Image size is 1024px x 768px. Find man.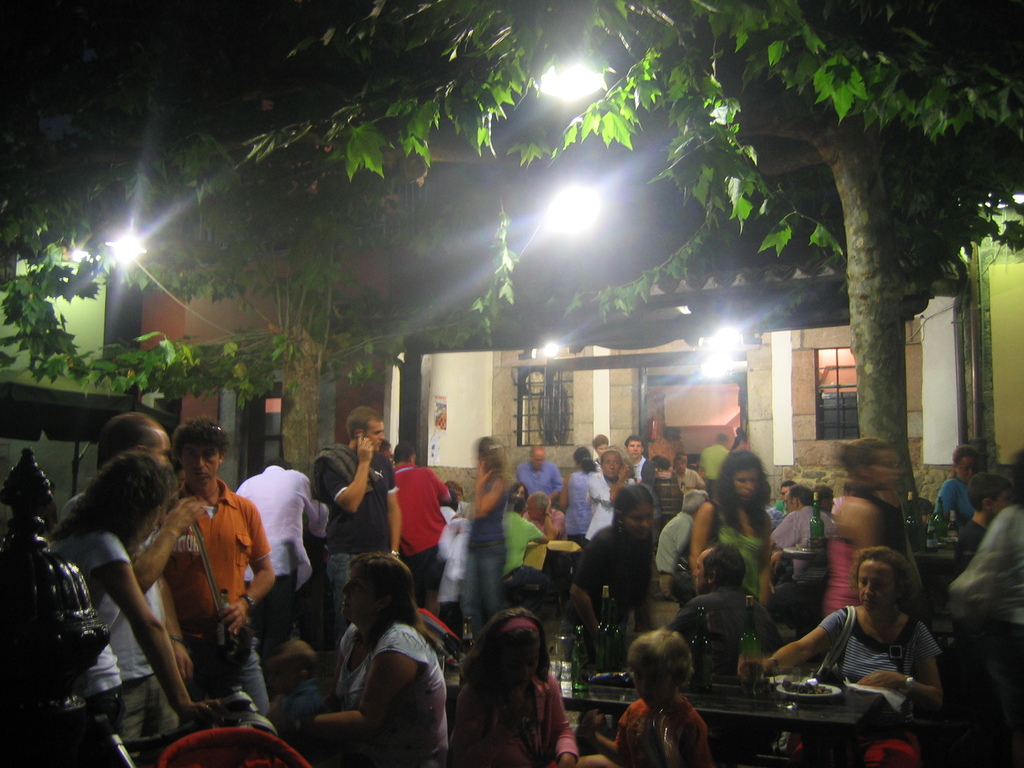
BBox(162, 416, 291, 721).
